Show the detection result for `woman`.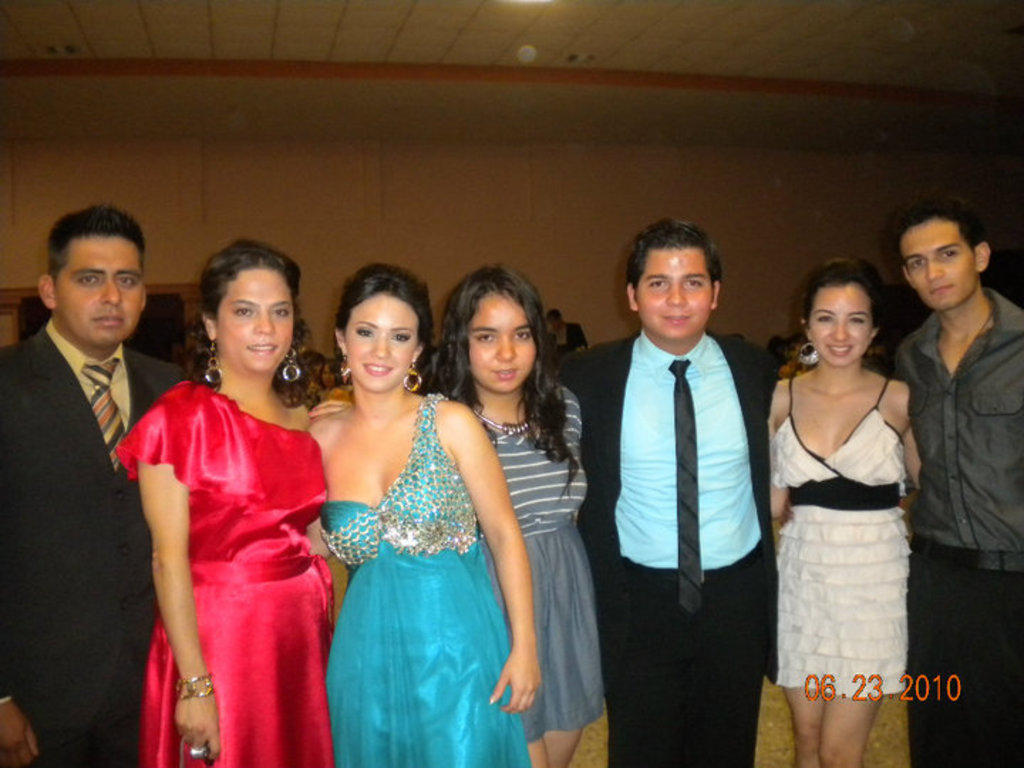
x1=415 y1=262 x2=612 y2=767.
